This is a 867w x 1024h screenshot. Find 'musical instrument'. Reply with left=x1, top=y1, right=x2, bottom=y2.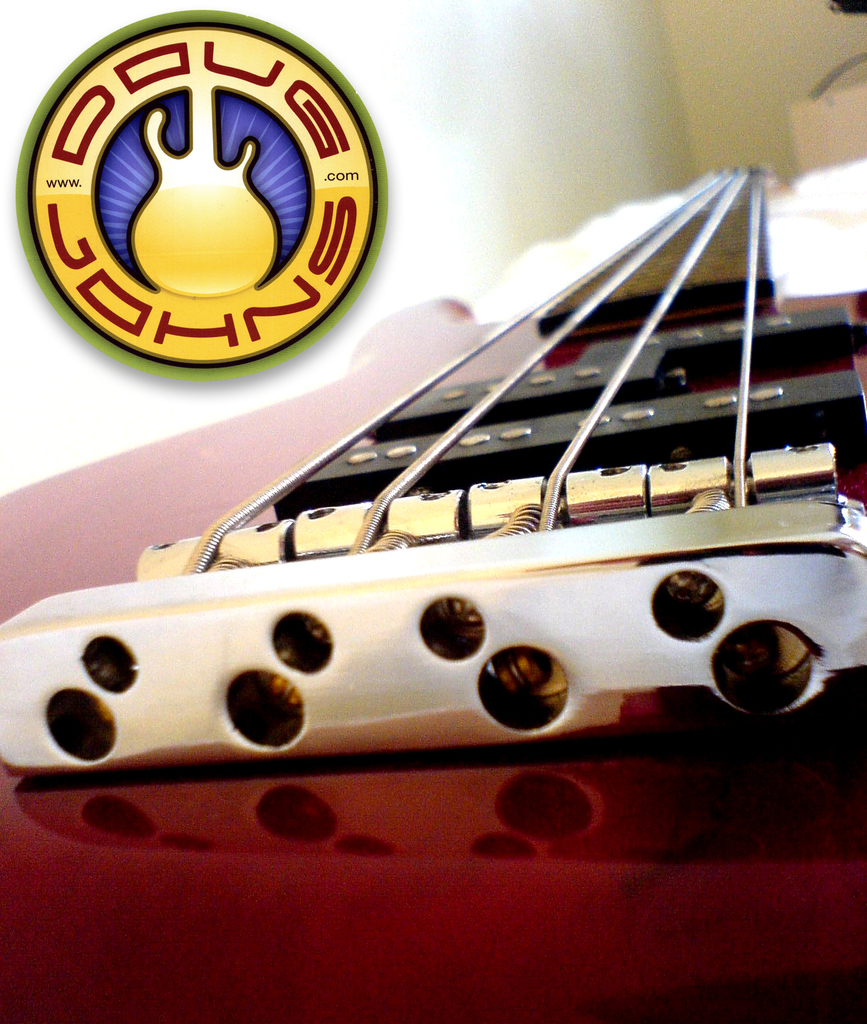
left=131, top=81, right=278, bottom=303.
